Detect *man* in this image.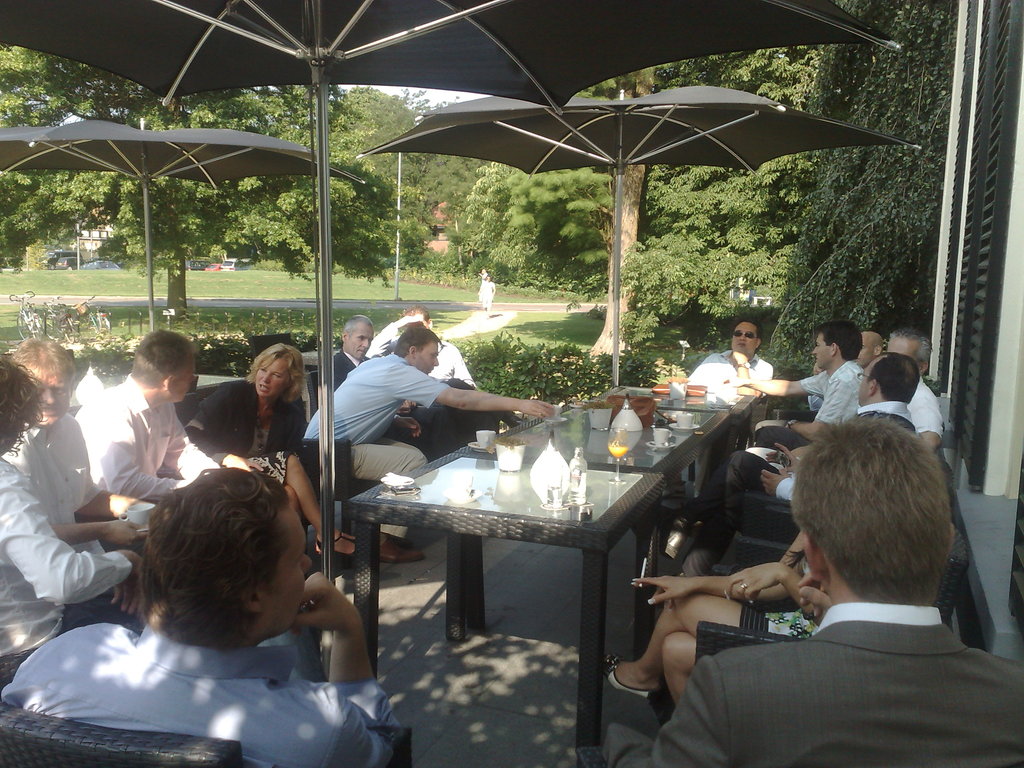
Detection: left=75, top=328, right=218, bottom=501.
